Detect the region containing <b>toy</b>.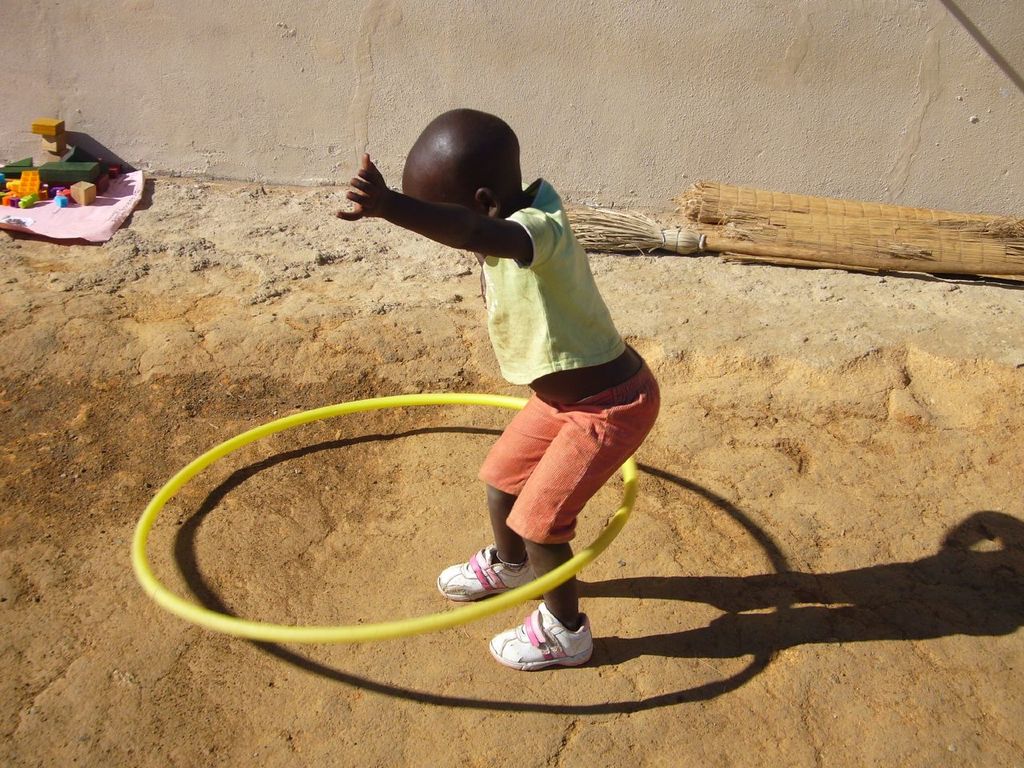
114, 382, 646, 655.
